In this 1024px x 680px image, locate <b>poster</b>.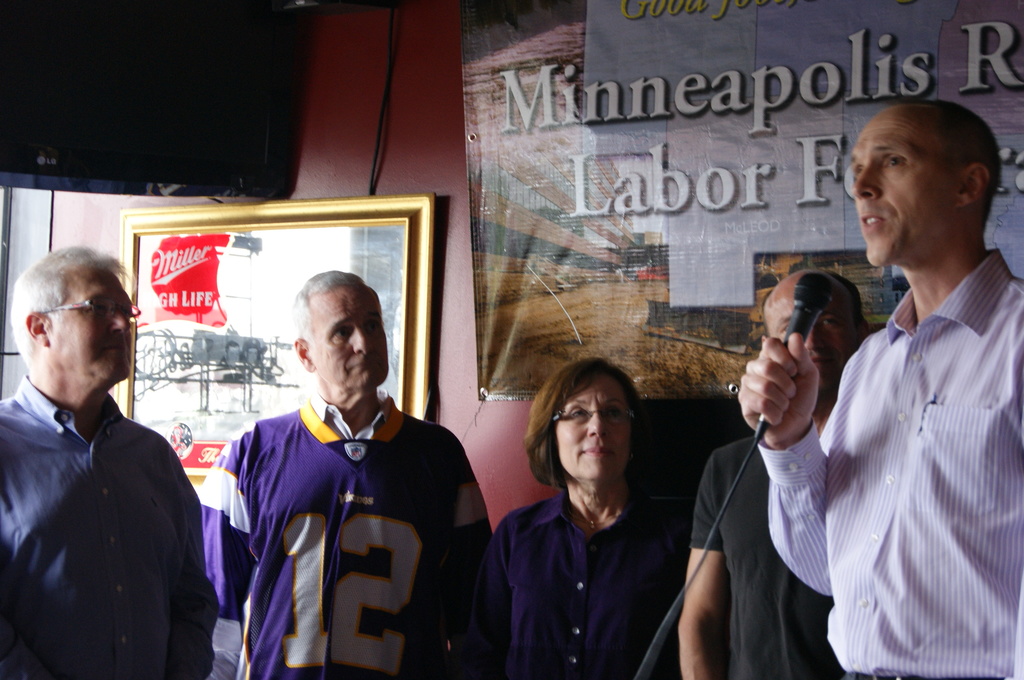
Bounding box: l=140, t=216, r=408, b=483.
